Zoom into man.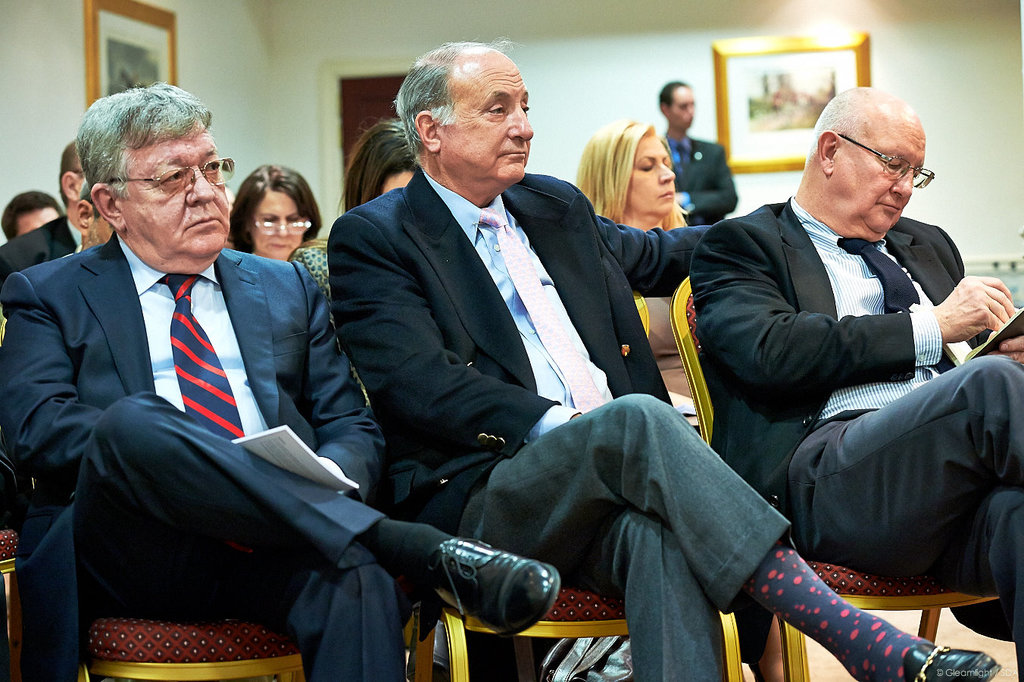
Zoom target: bbox=(660, 77, 742, 228).
